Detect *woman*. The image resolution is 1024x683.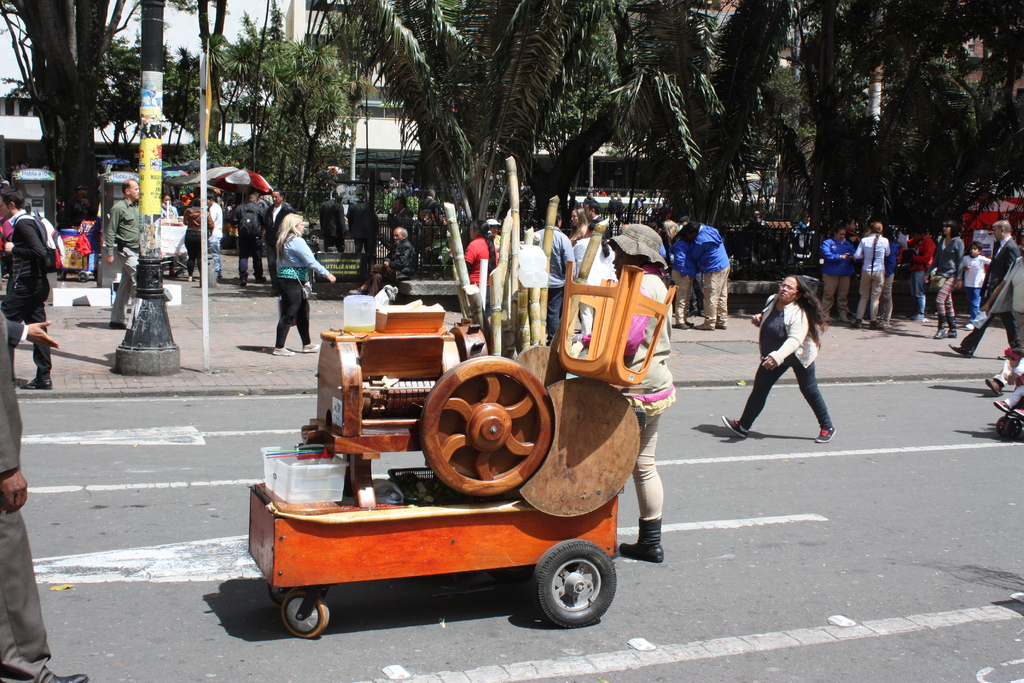
detection(465, 219, 508, 290).
